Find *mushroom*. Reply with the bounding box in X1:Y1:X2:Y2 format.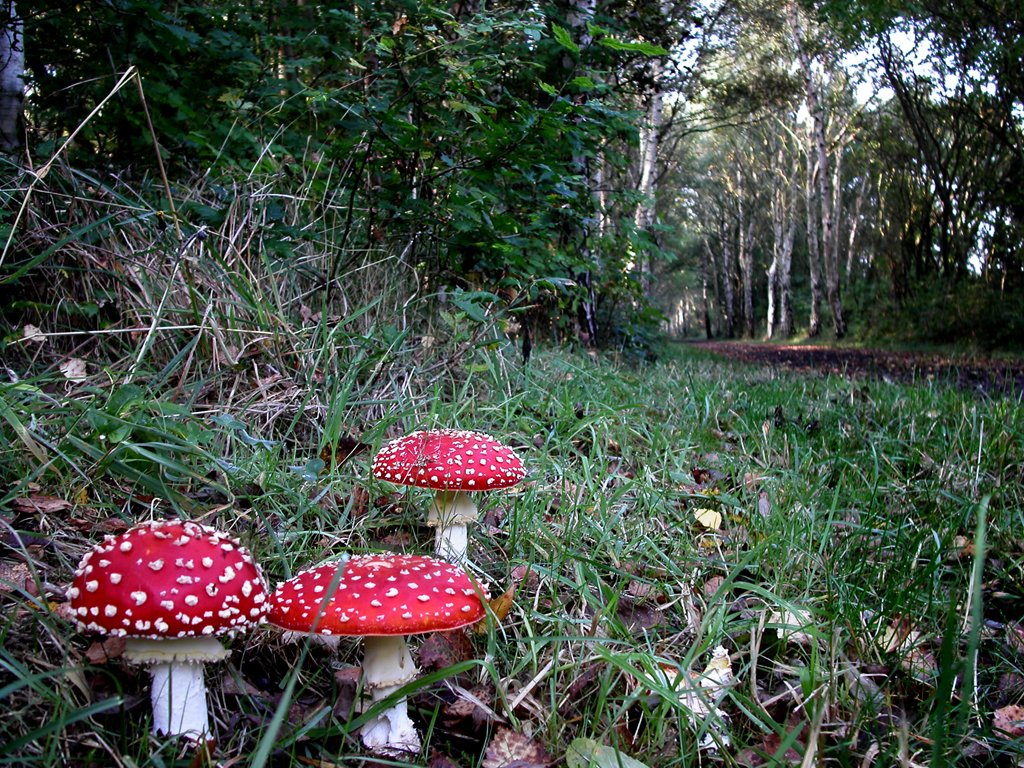
270:550:486:757.
